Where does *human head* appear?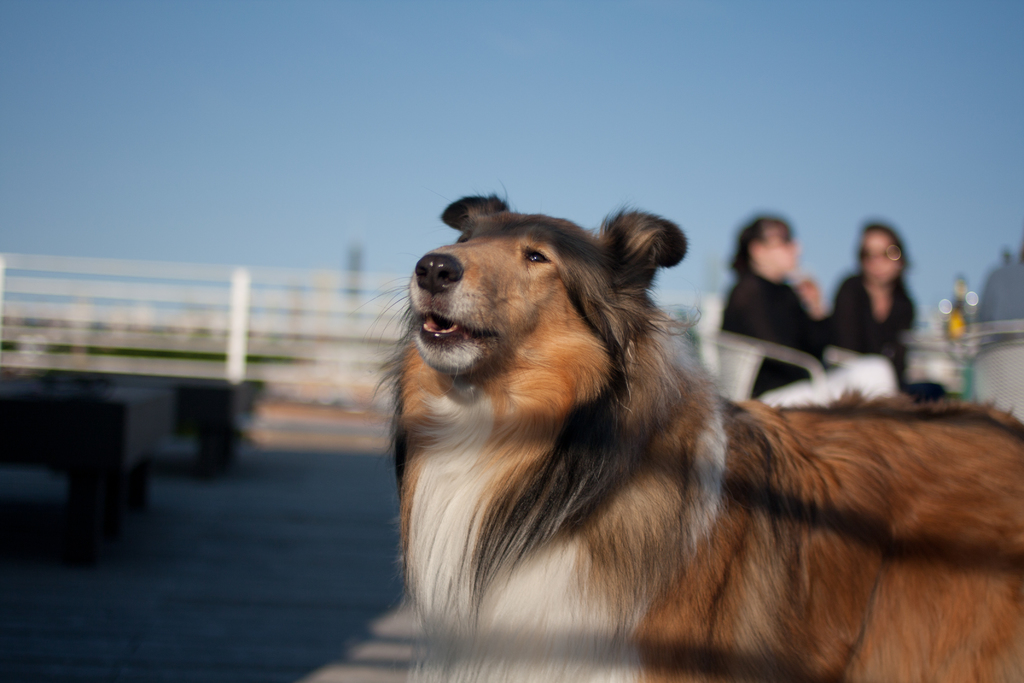
Appears at 729 215 800 266.
